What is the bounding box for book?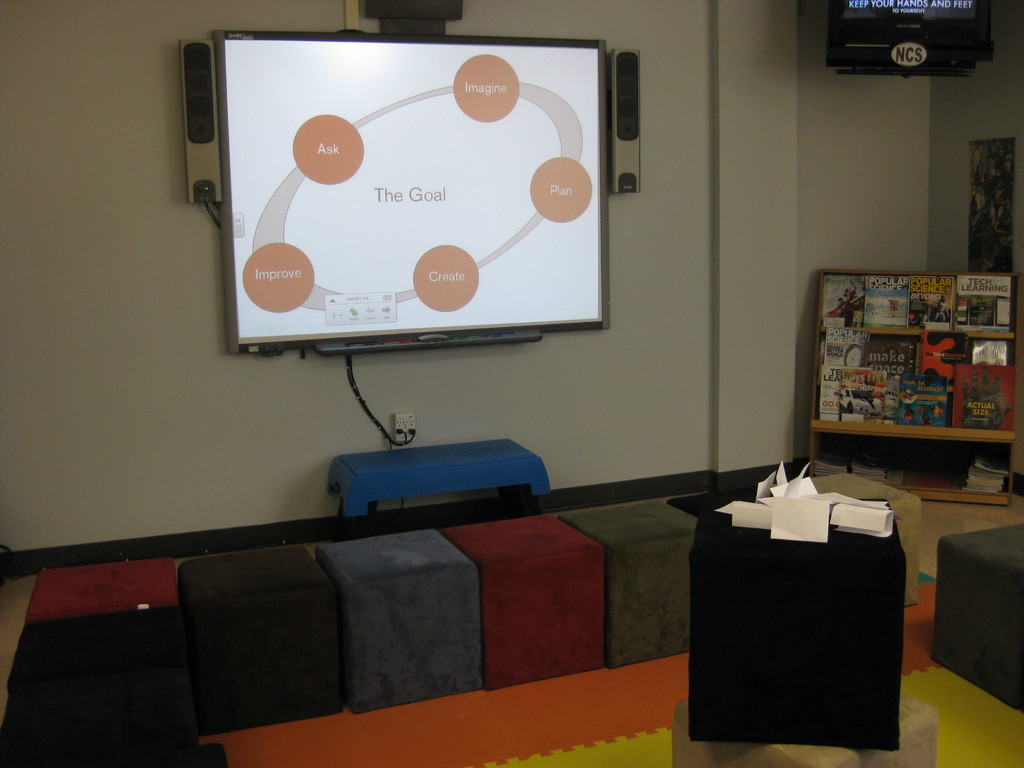
821 272 863 330.
